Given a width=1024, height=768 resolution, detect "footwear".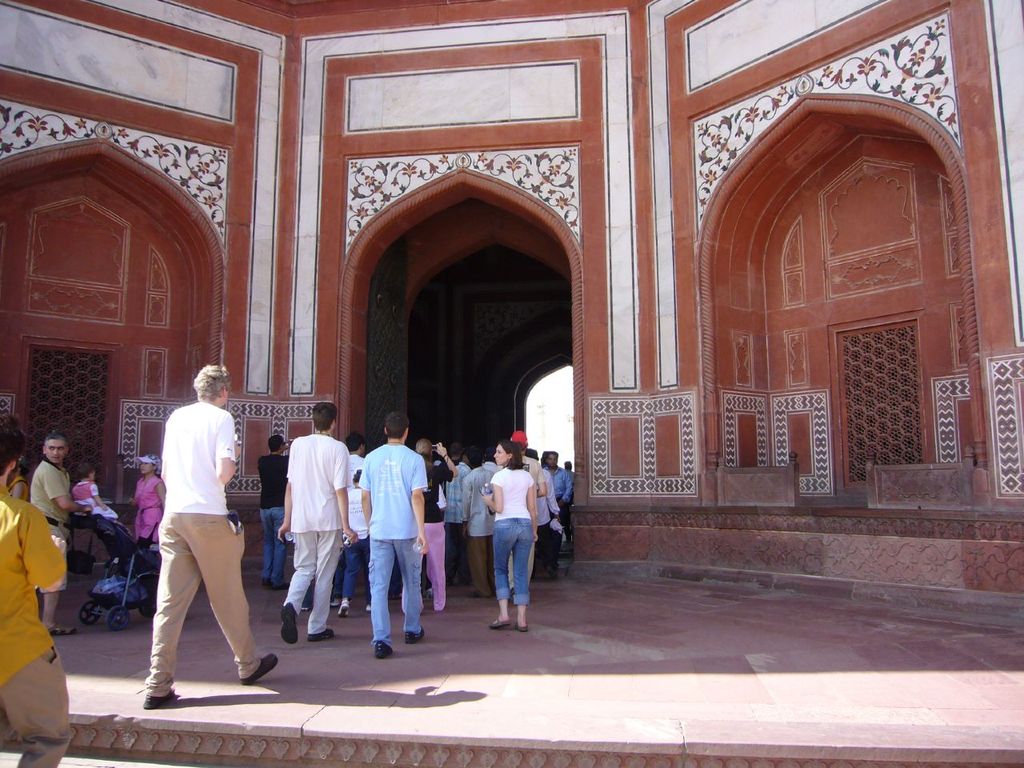
select_region(517, 622, 529, 634).
